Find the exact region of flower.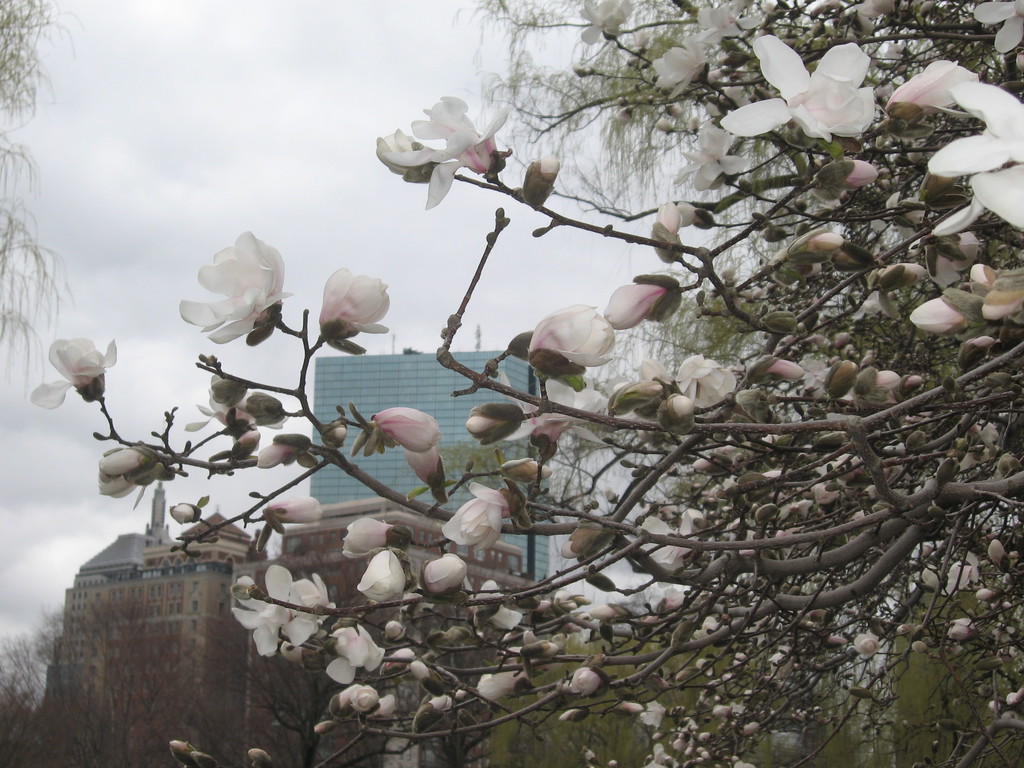
Exact region: <box>504,460,547,483</box>.
